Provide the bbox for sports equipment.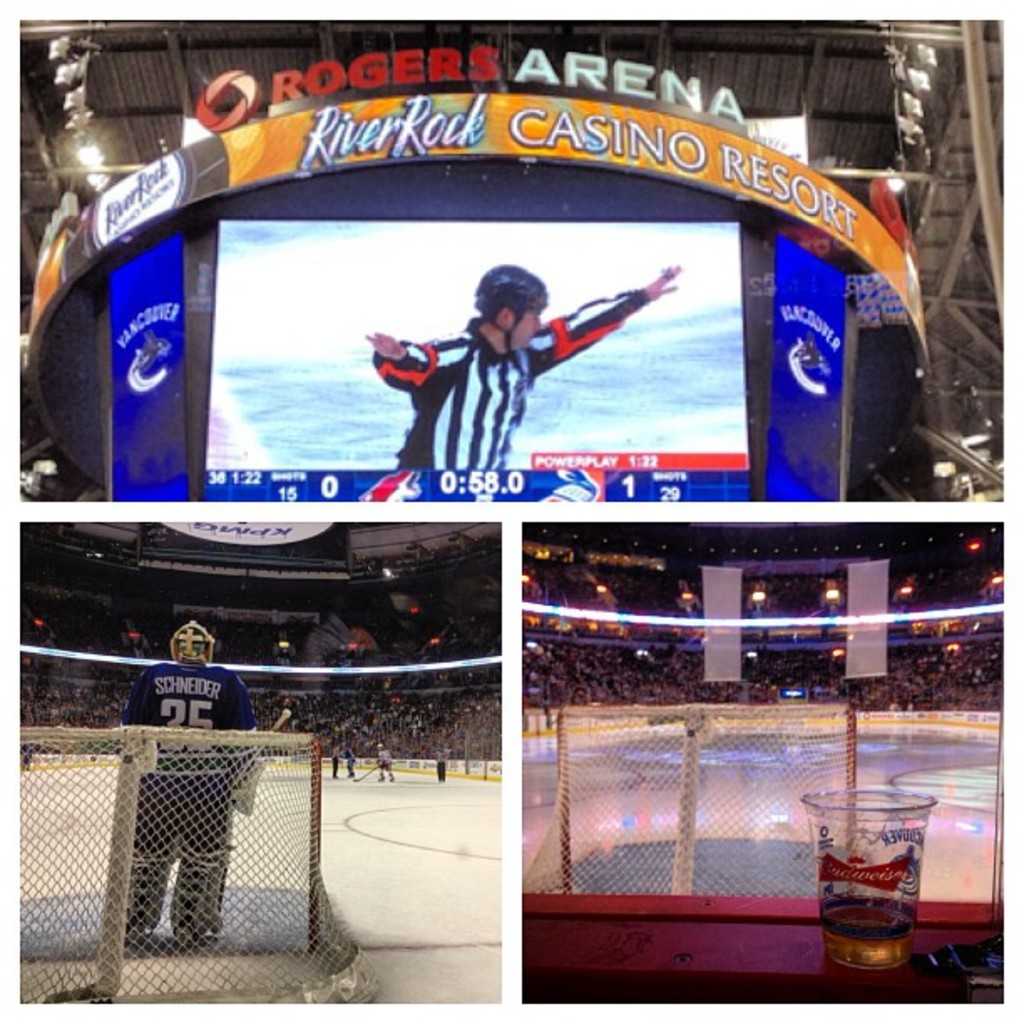
box=[348, 763, 375, 780].
